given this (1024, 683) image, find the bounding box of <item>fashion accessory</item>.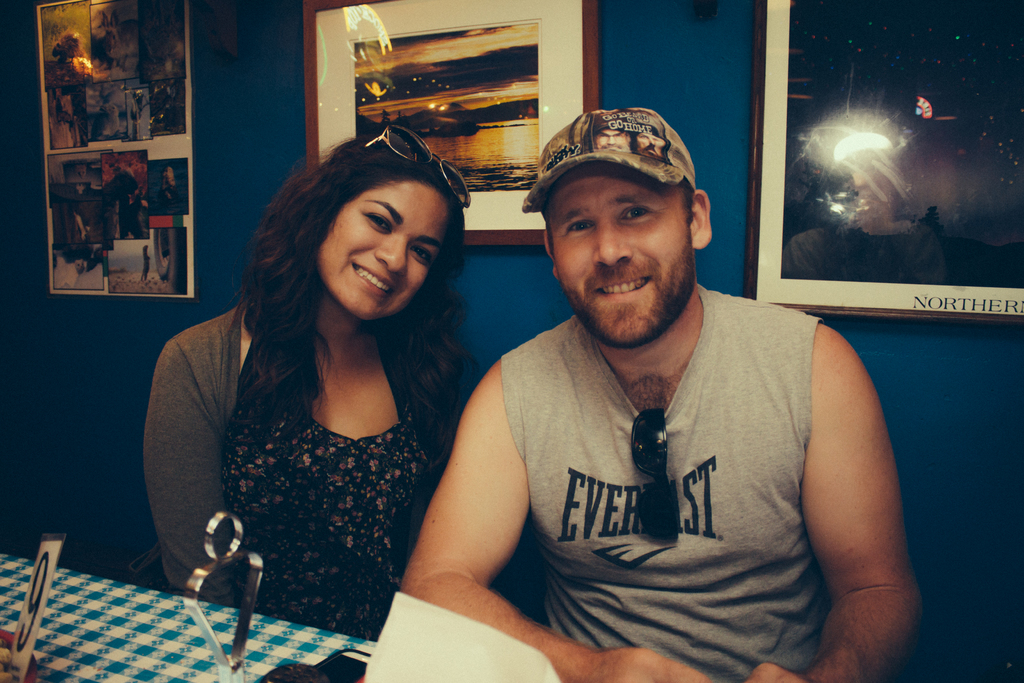
region(629, 404, 680, 545).
